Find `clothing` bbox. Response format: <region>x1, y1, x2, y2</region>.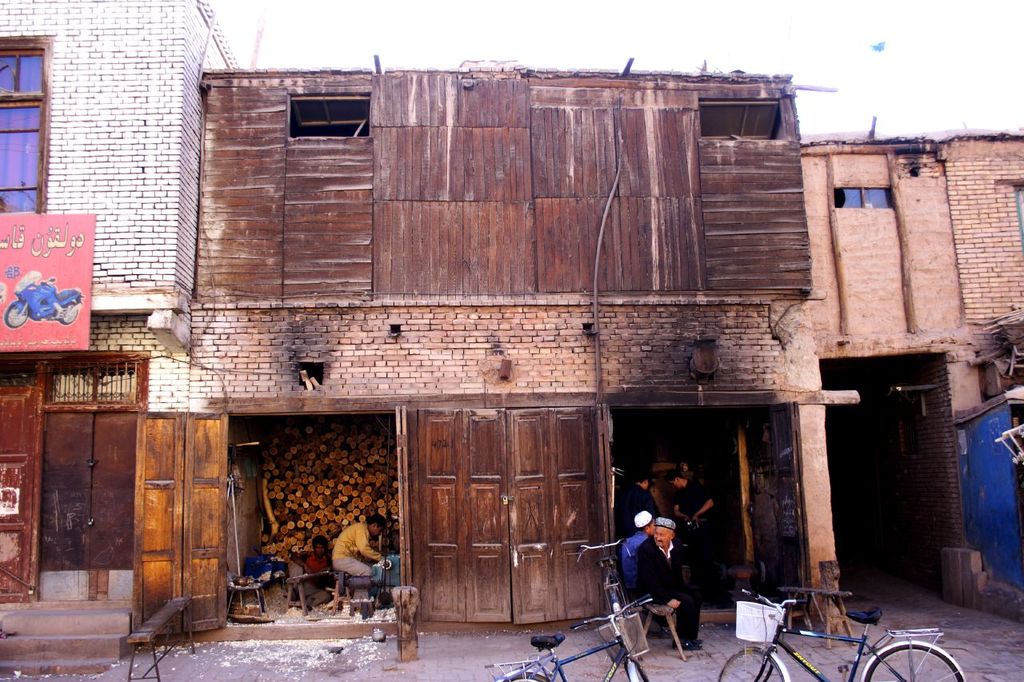
<region>617, 484, 705, 648</region>.
